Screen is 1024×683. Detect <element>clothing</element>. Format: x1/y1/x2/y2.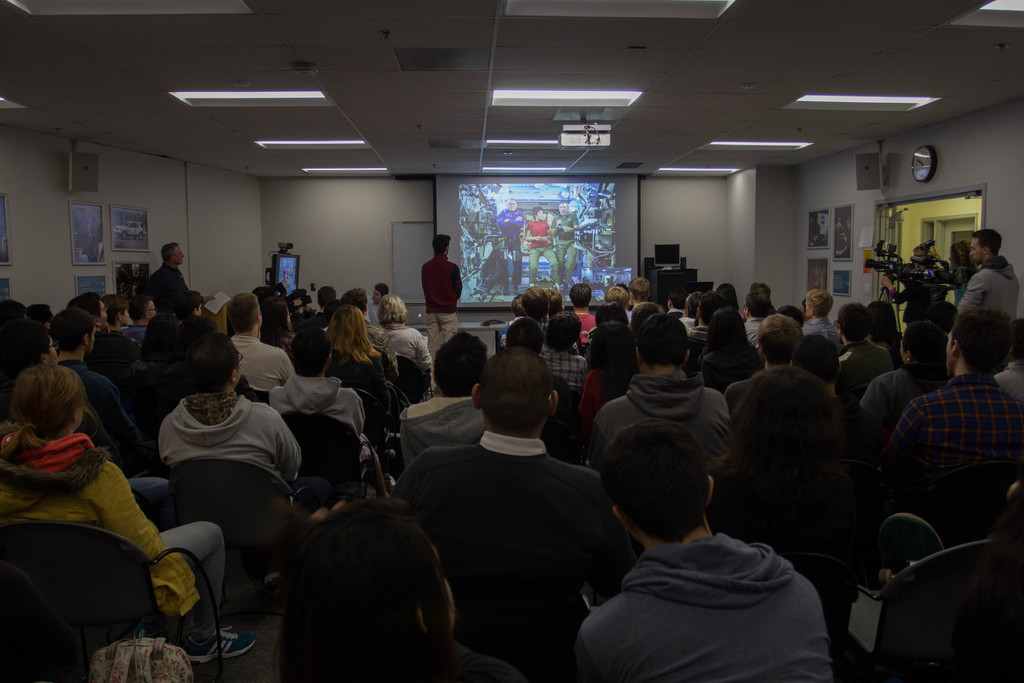
227/333/293/405.
